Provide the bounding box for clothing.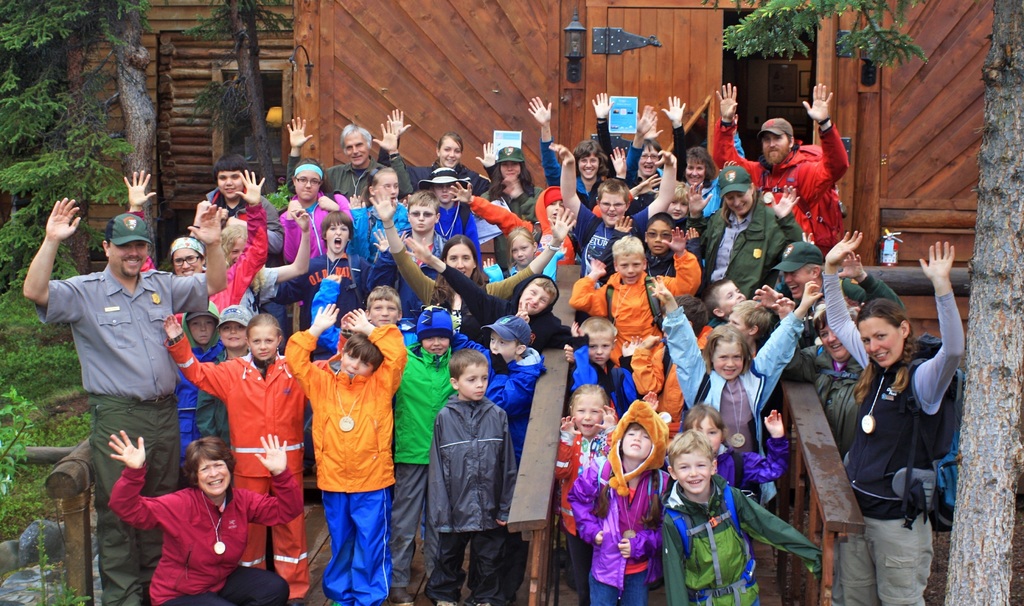
[31,270,211,605].
